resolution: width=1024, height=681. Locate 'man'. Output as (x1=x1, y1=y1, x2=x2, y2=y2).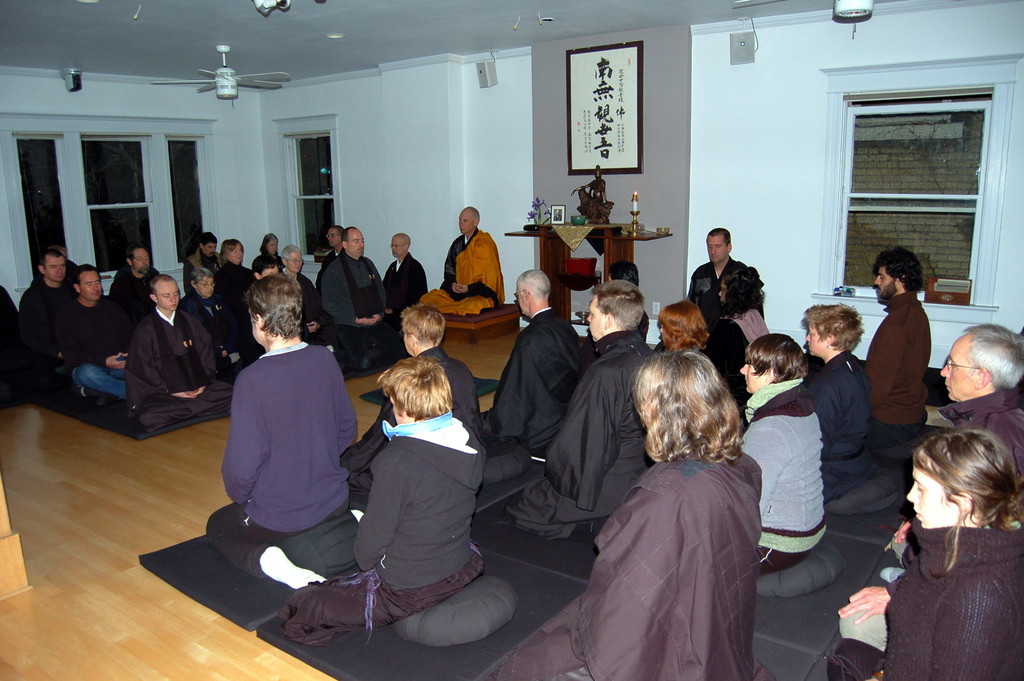
(x1=102, y1=244, x2=159, y2=301).
